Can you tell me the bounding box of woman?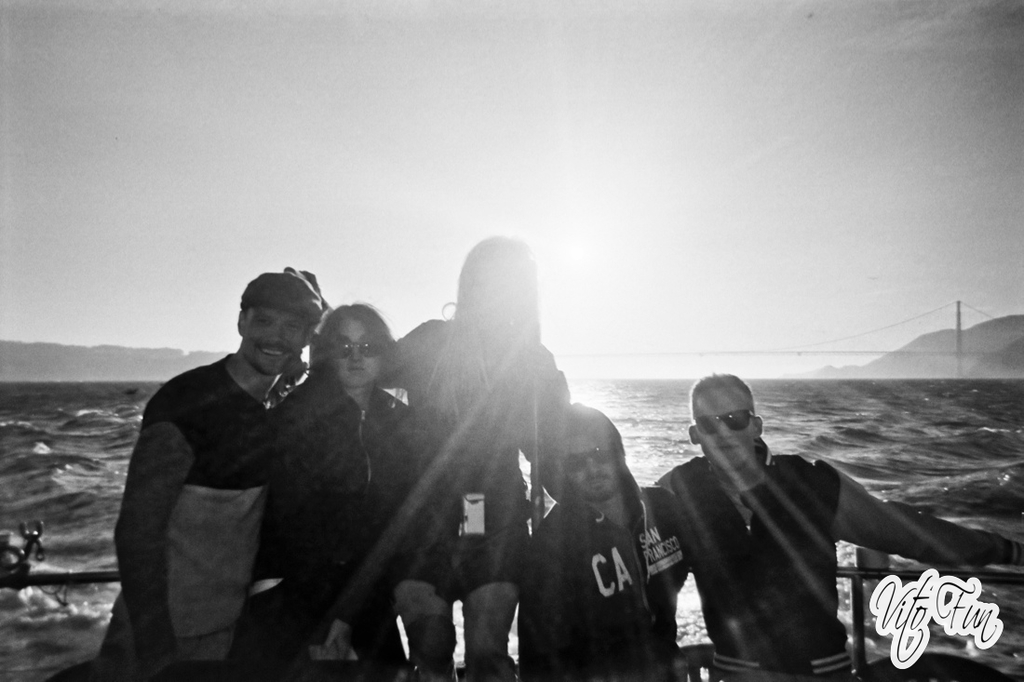
pyautogui.locateOnScreen(288, 234, 572, 681).
